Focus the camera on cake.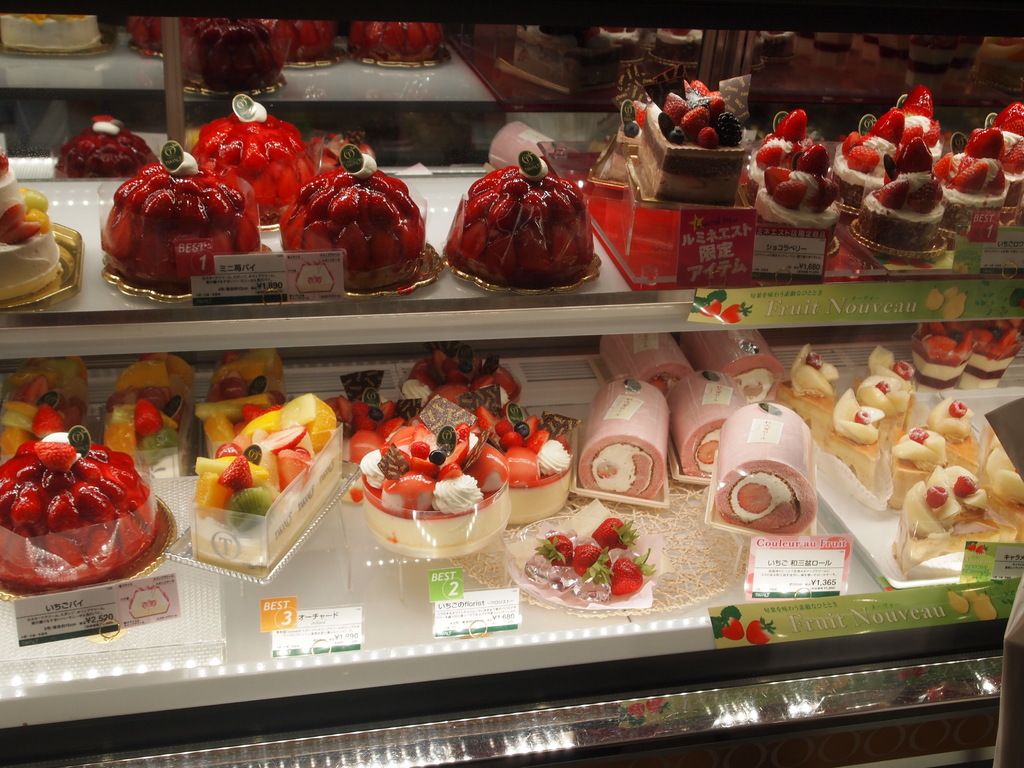
Focus region: Rect(280, 148, 424, 294).
